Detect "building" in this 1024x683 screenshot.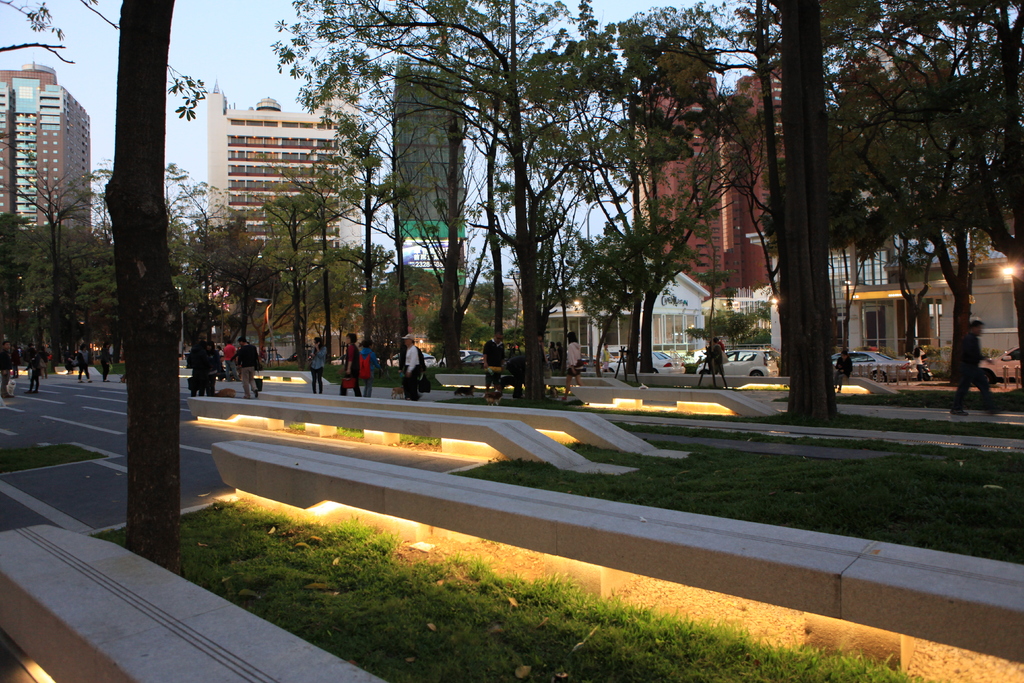
Detection: <box>0,63,95,324</box>.
